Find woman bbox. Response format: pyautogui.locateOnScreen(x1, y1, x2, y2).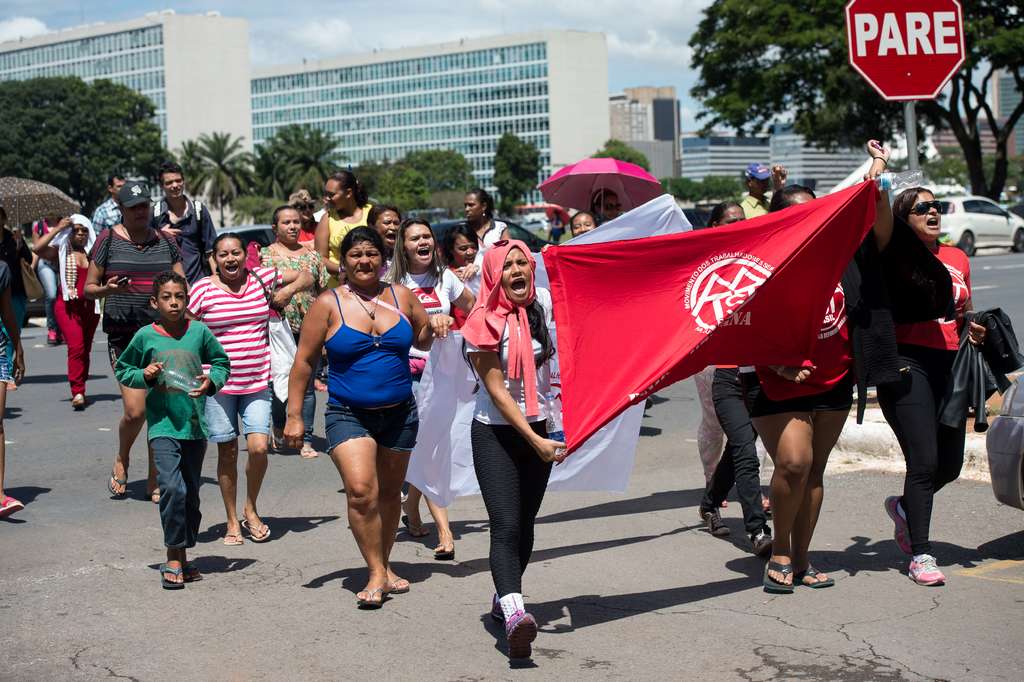
pyautogui.locateOnScreen(459, 191, 513, 251).
